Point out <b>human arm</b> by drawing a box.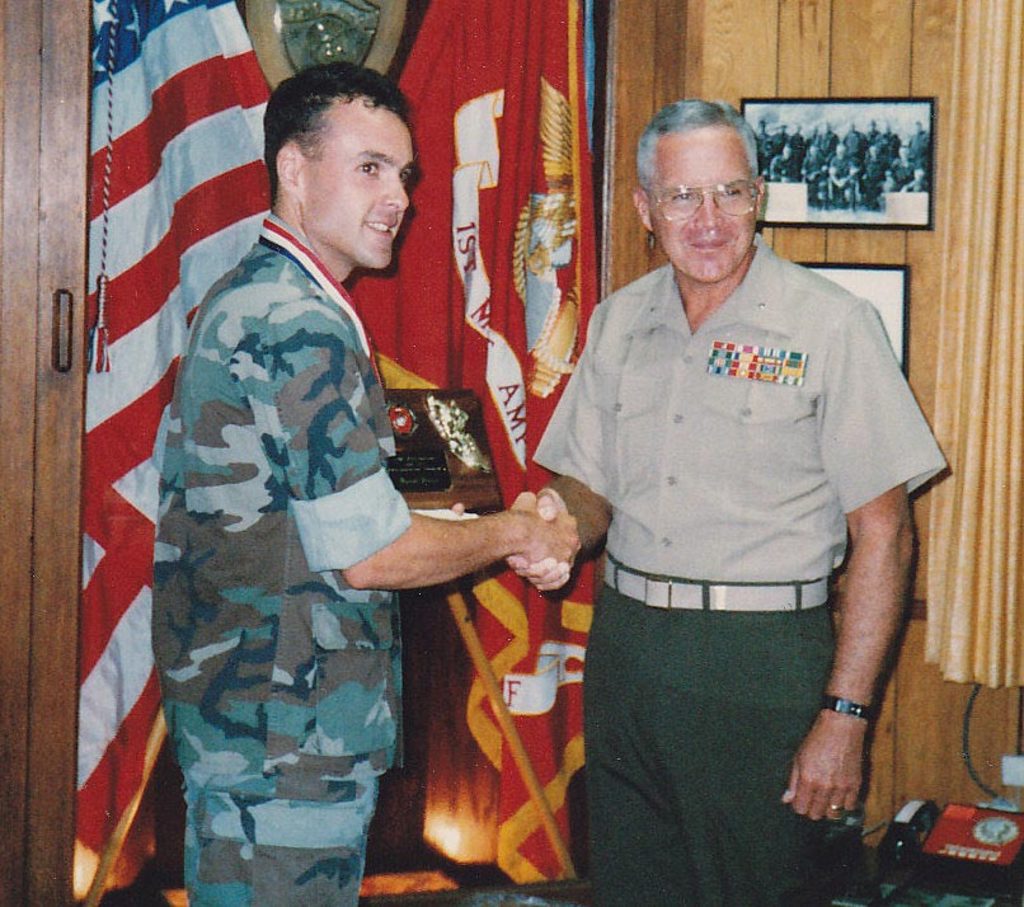
box(504, 306, 628, 611).
